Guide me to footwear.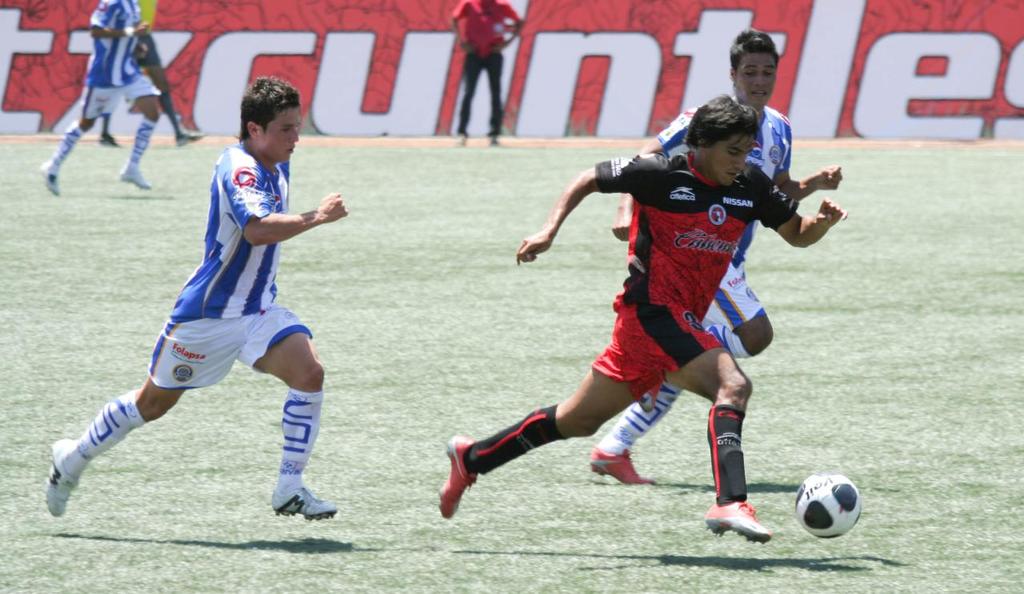
Guidance: (x1=36, y1=159, x2=62, y2=199).
